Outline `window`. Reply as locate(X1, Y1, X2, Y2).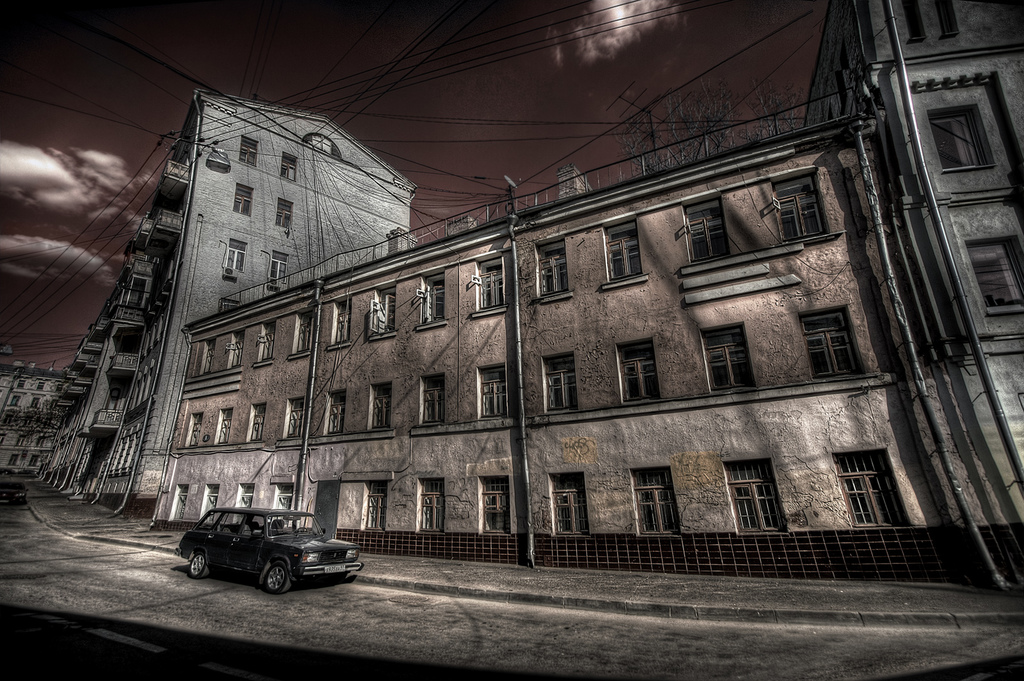
locate(773, 168, 827, 242).
